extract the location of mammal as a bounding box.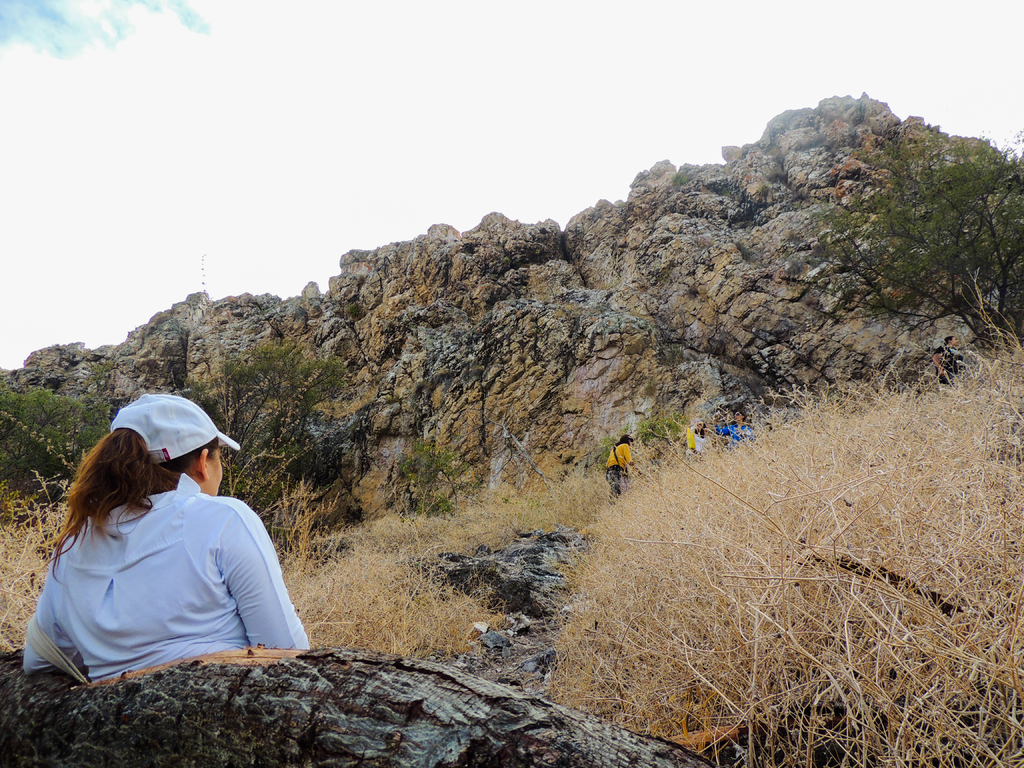
(933, 333, 963, 384).
